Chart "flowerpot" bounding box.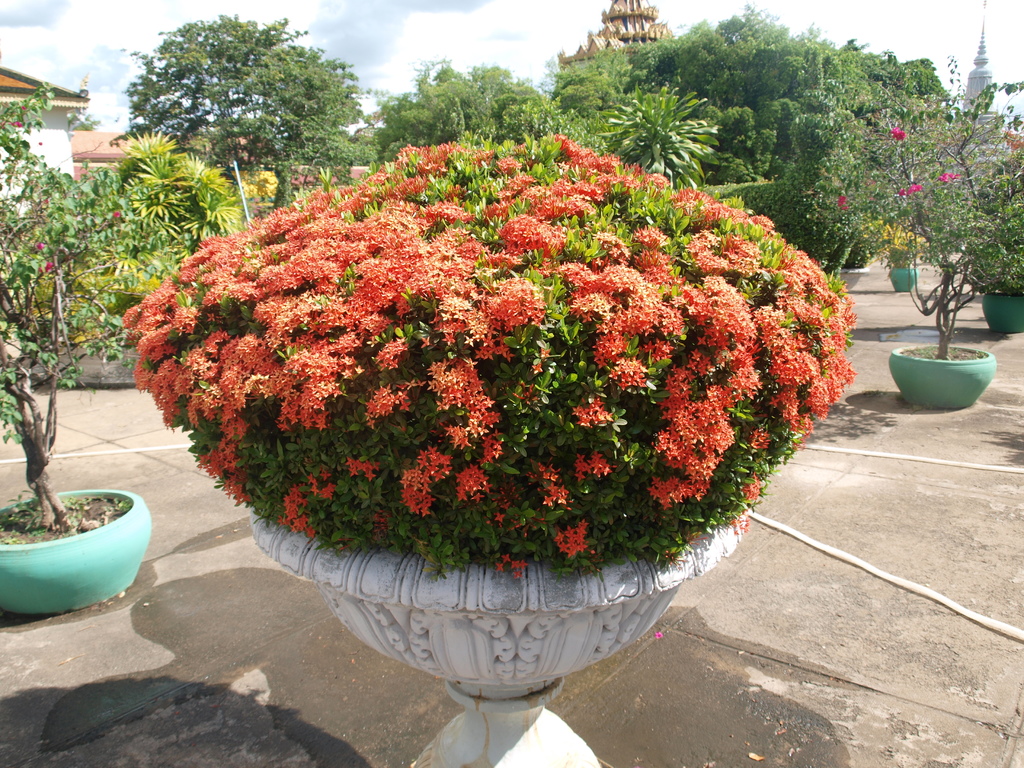
Charted: [892,336,997,413].
